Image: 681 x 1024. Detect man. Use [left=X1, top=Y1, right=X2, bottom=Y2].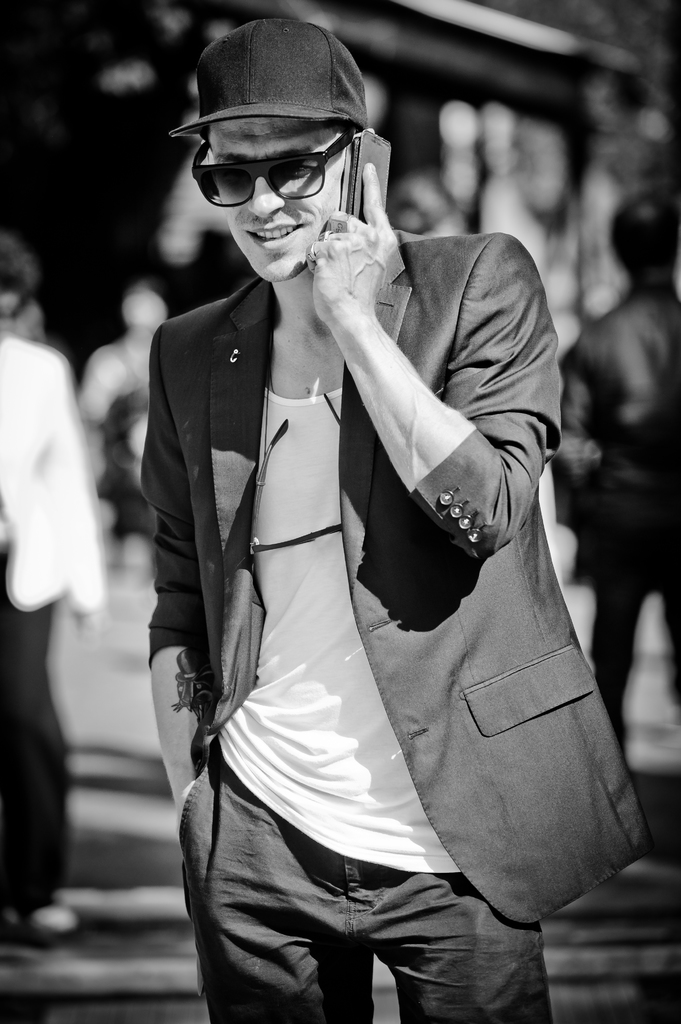
[left=125, top=24, right=625, bottom=1014].
